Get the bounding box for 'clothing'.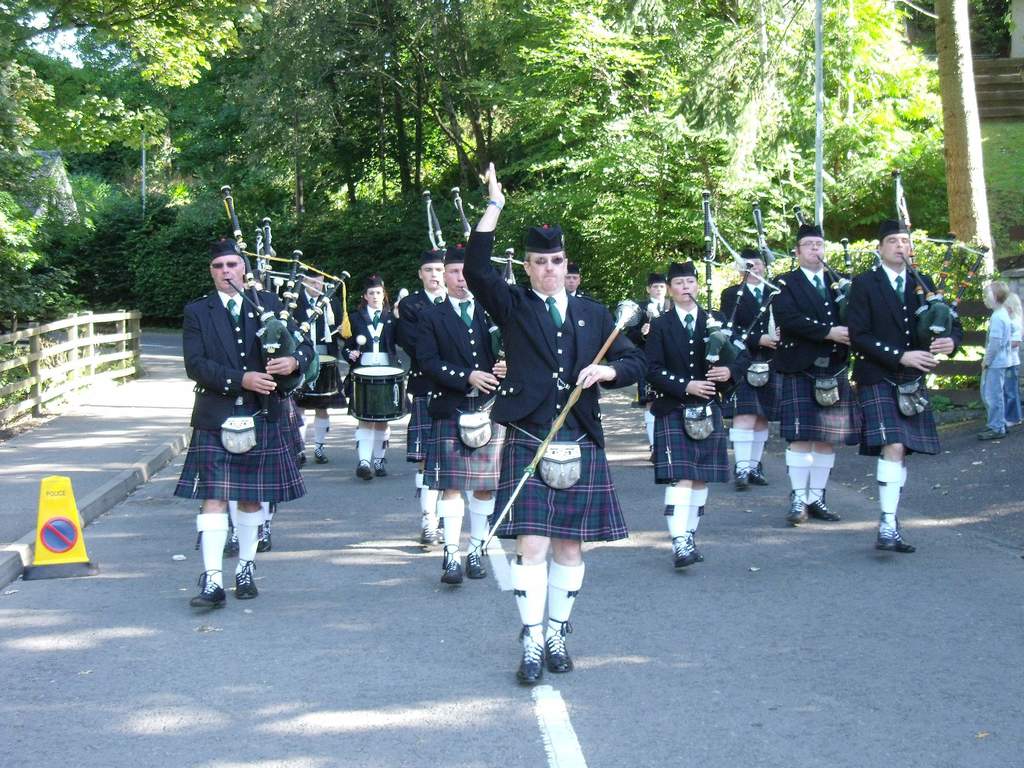
461, 225, 646, 543.
